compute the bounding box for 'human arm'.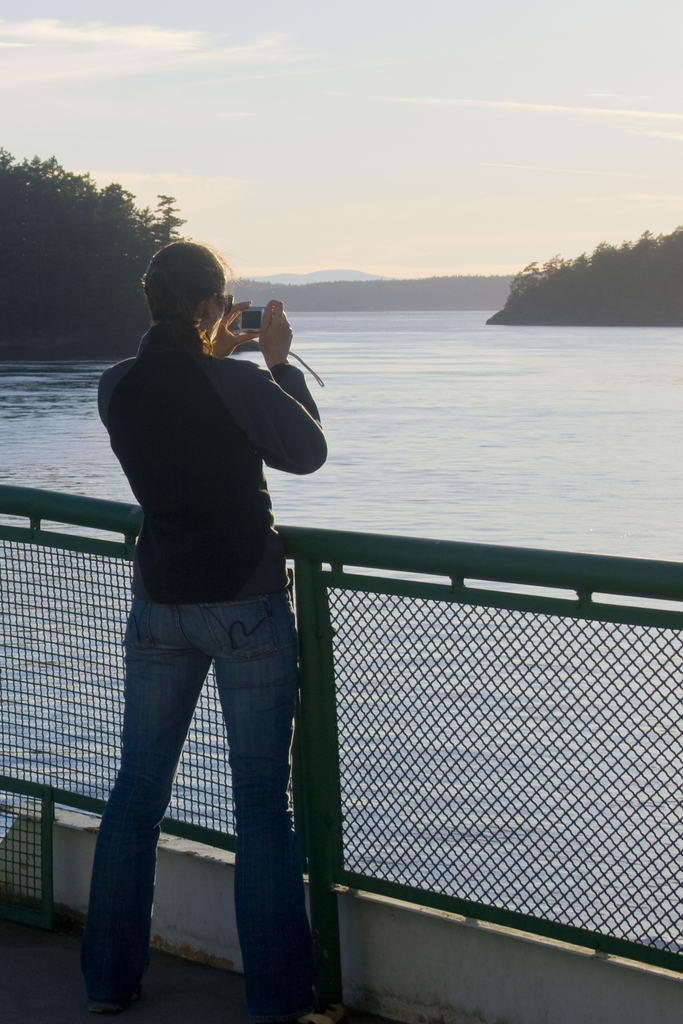
select_region(228, 292, 321, 494).
